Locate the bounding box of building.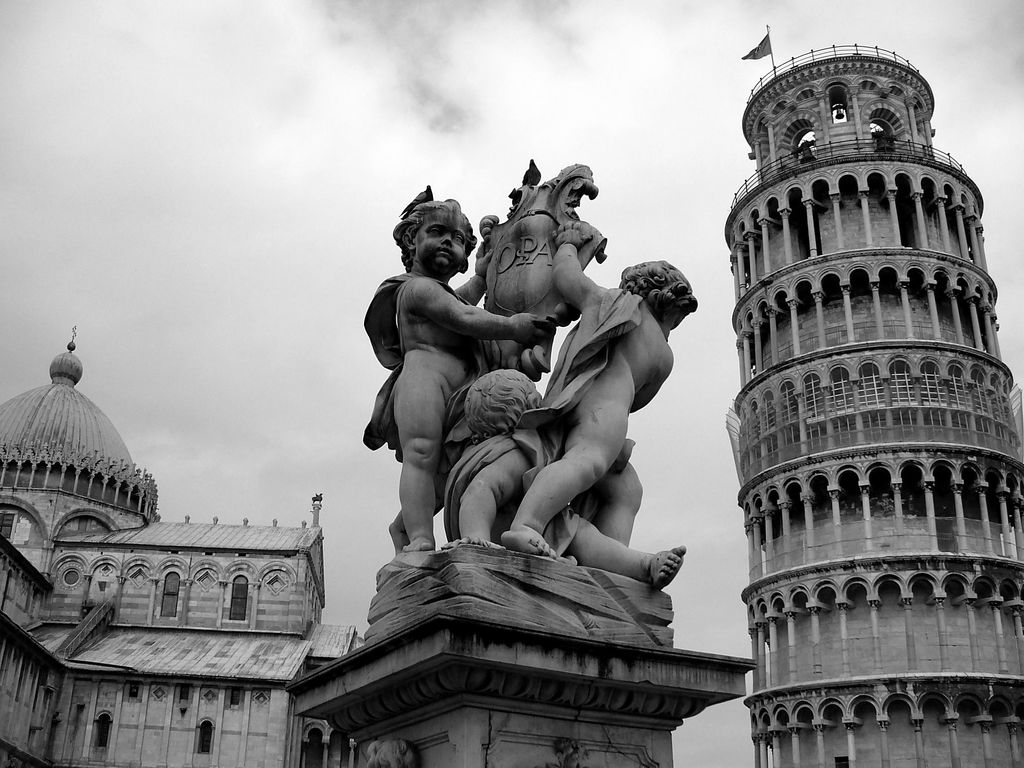
Bounding box: [0,325,363,767].
